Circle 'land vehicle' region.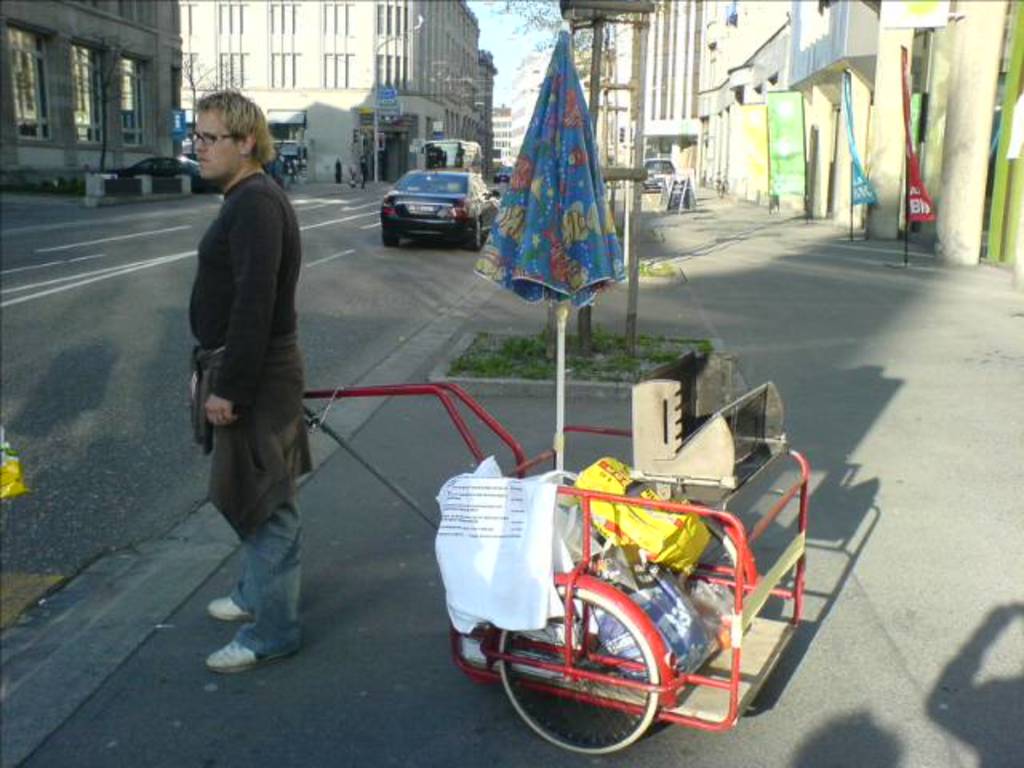
Region: (421,136,483,178).
